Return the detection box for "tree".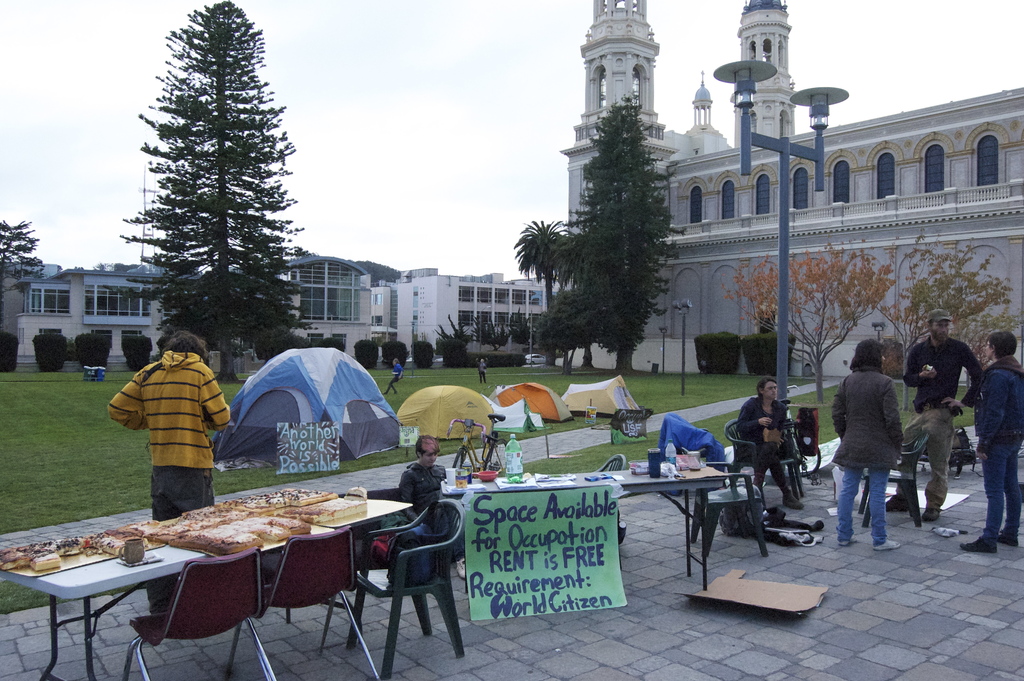
(733, 236, 891, 397).
